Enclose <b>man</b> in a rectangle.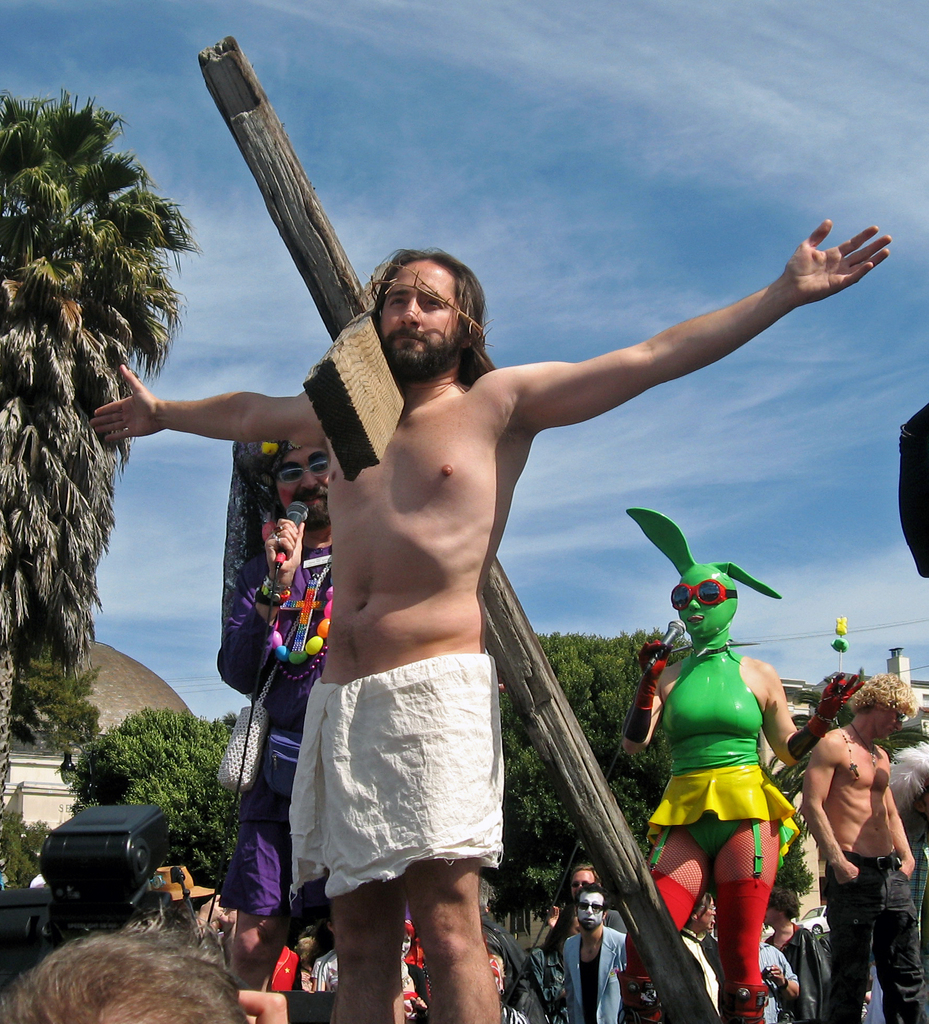
region(793, 671, 928, 1023).
